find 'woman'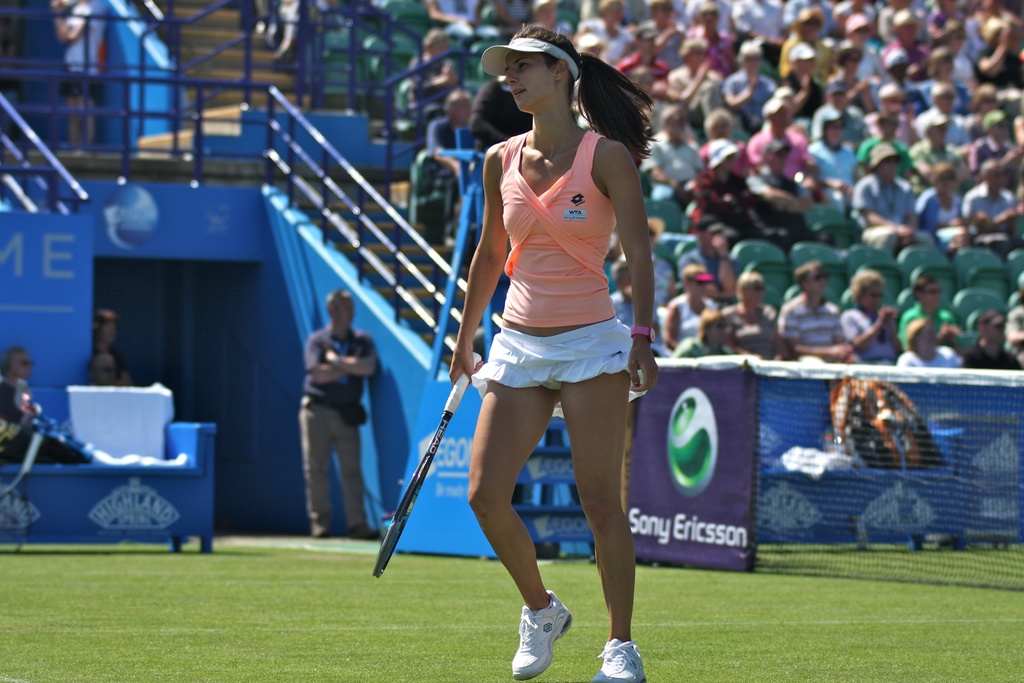
left=934, top=18, right=984, bottom=92
